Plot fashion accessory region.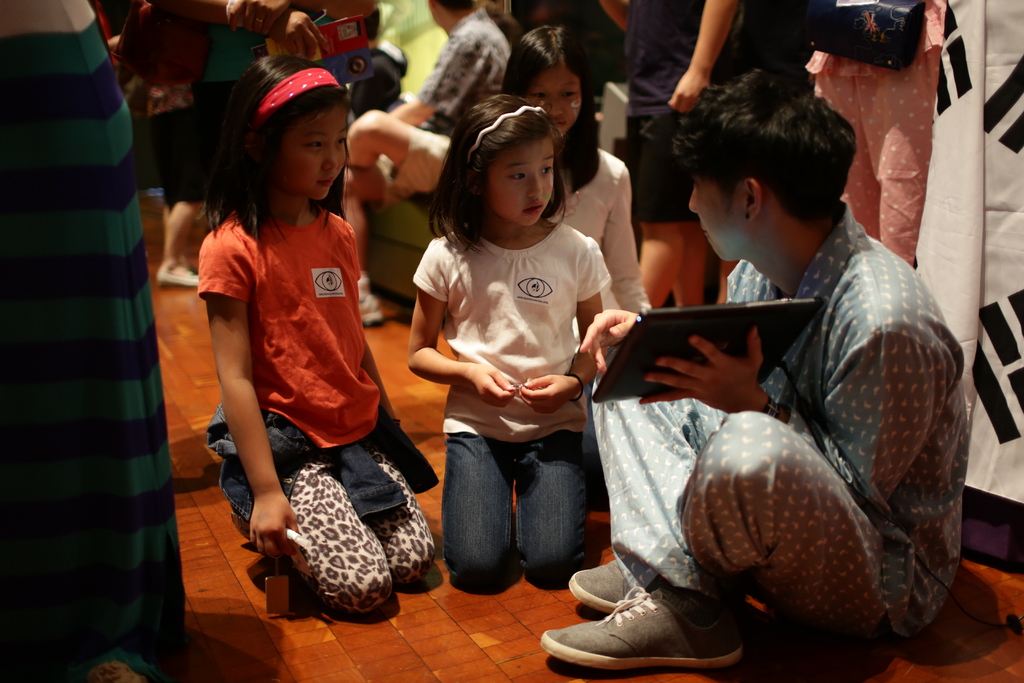
Plotted at x1=767 y1=398 x2=779 y2=418.
